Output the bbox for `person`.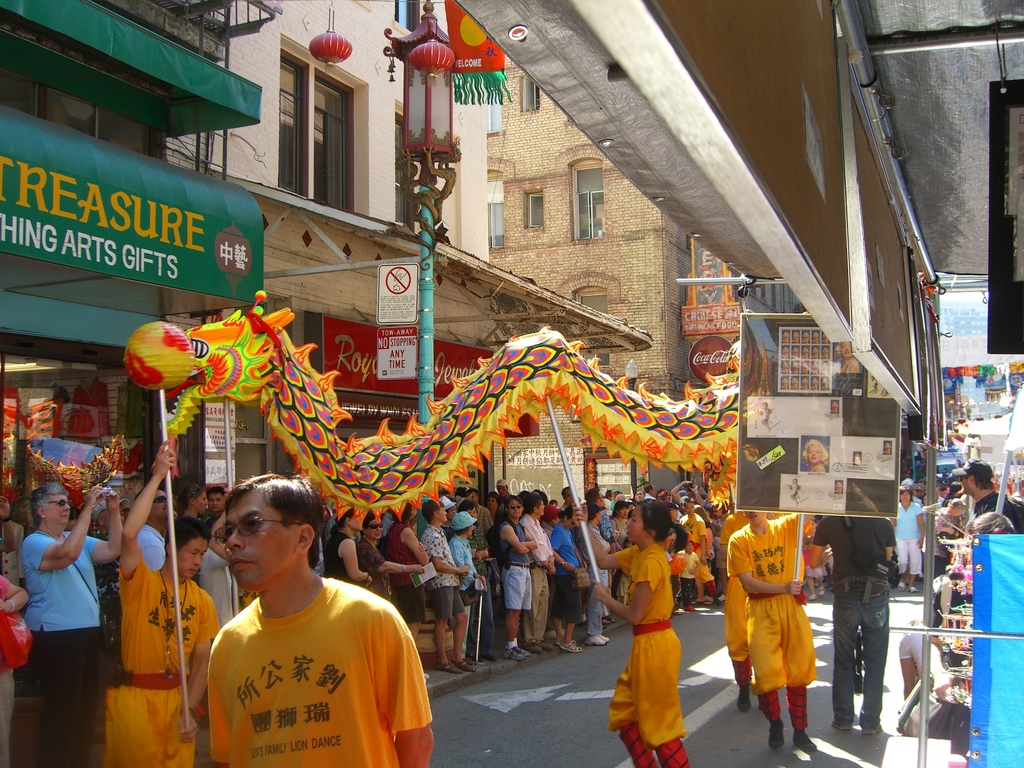
[360, 513, 420, 616].
